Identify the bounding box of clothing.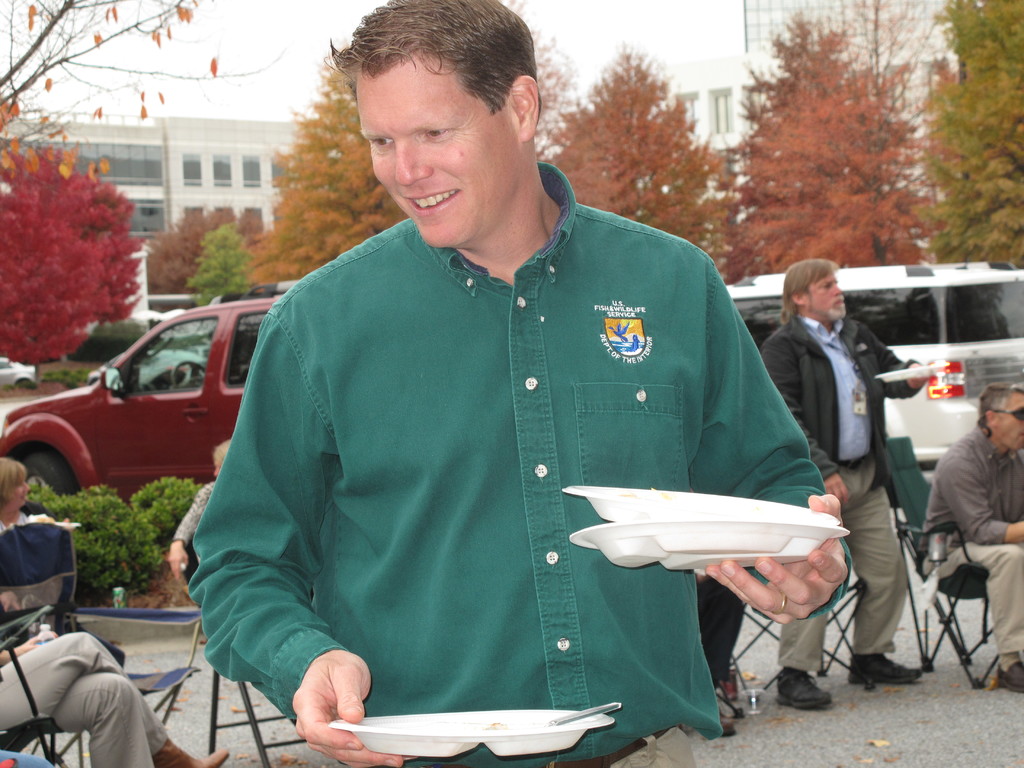
{"x1": 0, "y1": 634, "x2": 170, "y2": 767}.
